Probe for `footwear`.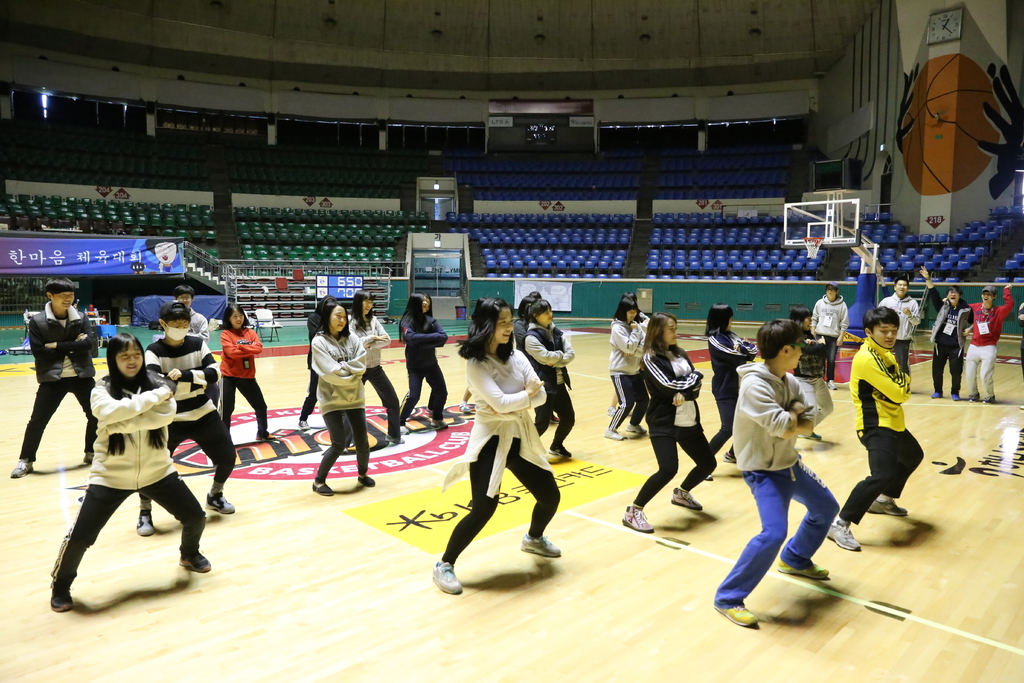
Probe result: (left=829, top=520, right=858, bottom=552).
